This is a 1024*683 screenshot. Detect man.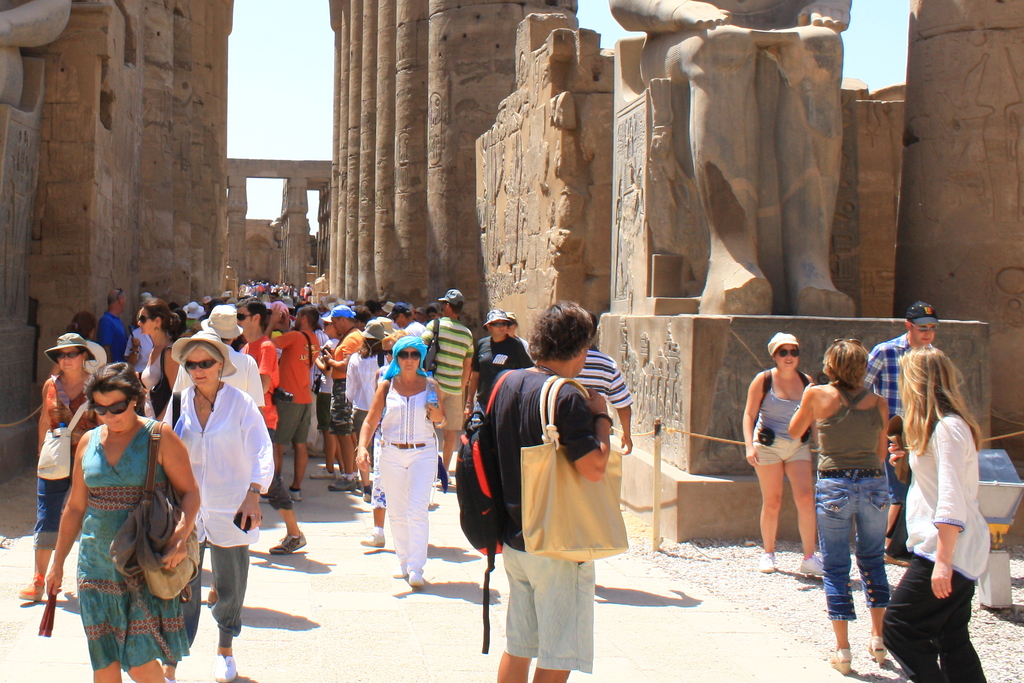
265, 303, 317, 492.
